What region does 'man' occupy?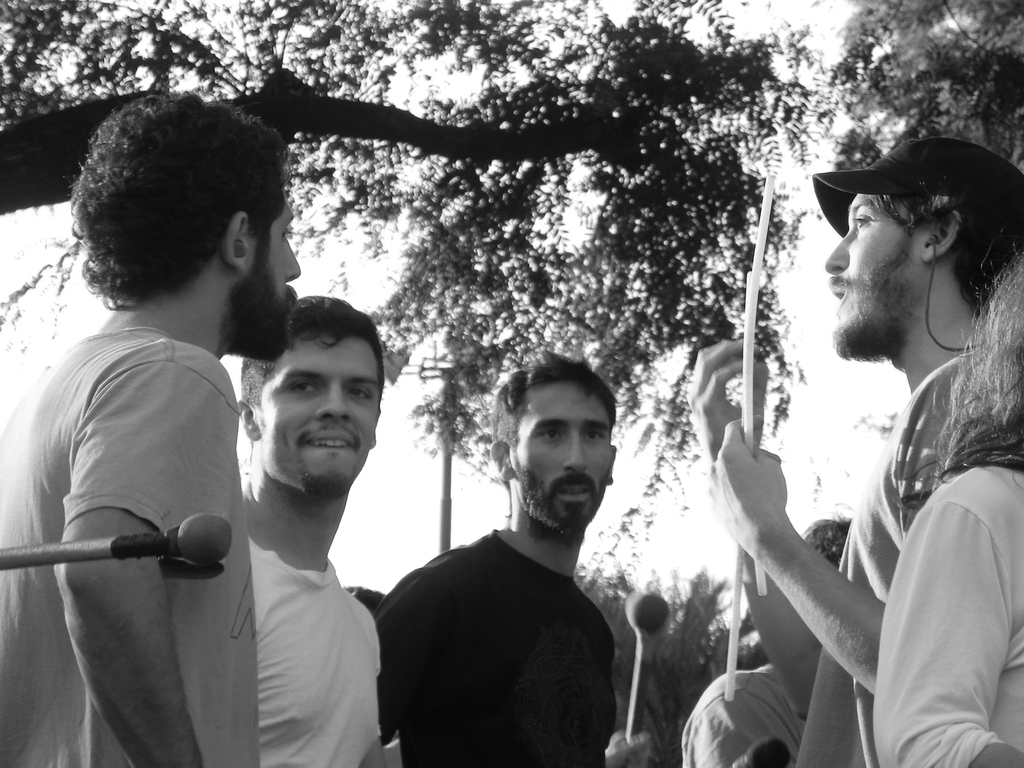
x1=0 y1=93 x2=297 y2=767.
